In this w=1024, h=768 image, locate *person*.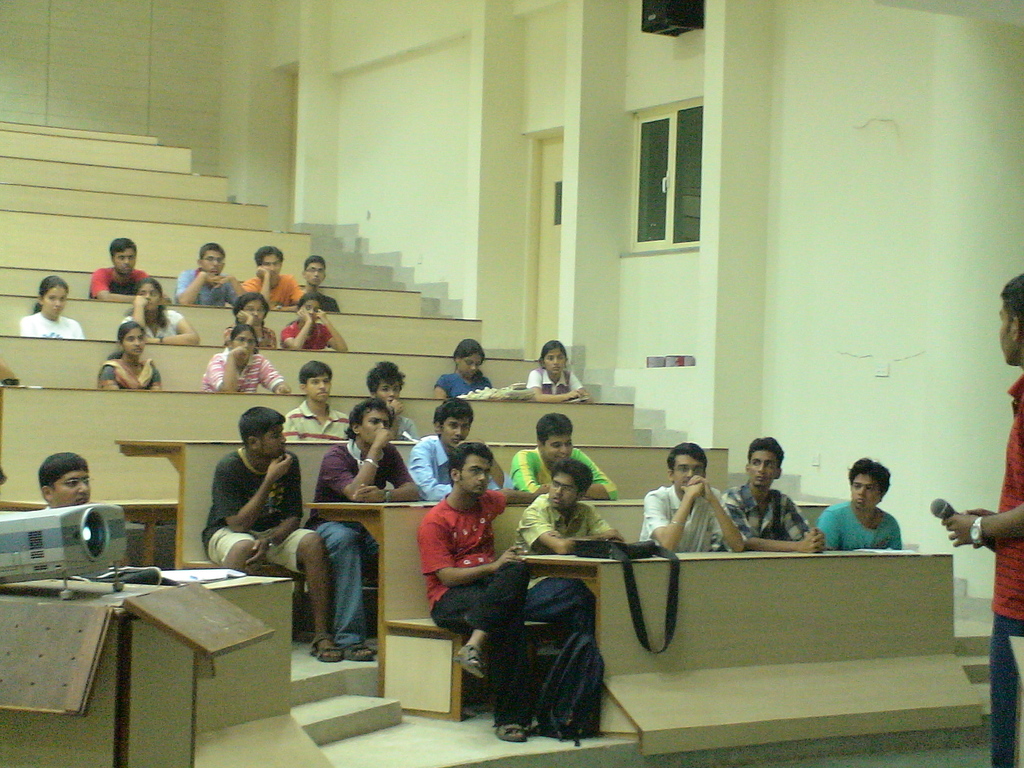
Bounding box: [x1=85, y1=232, x2=148, y2=301].
